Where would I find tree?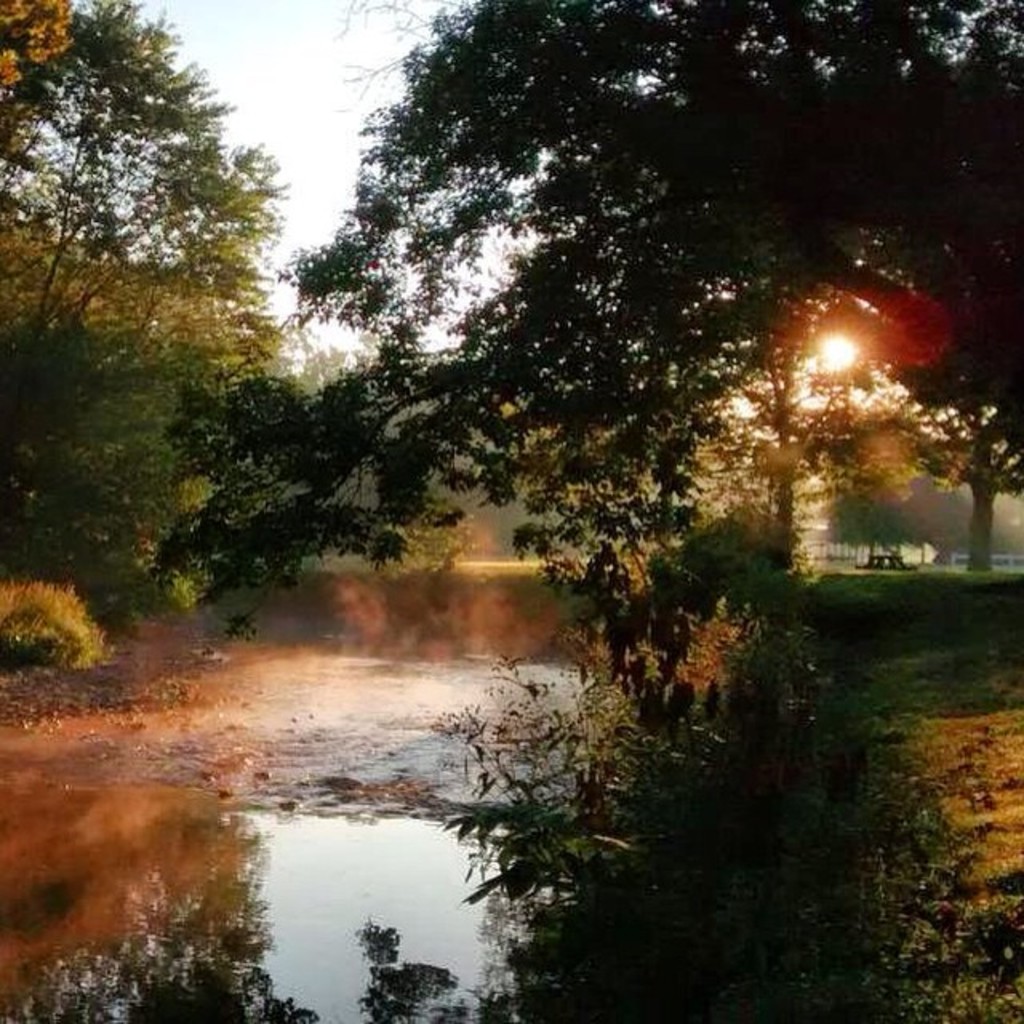
At 163,0,1022,640.
